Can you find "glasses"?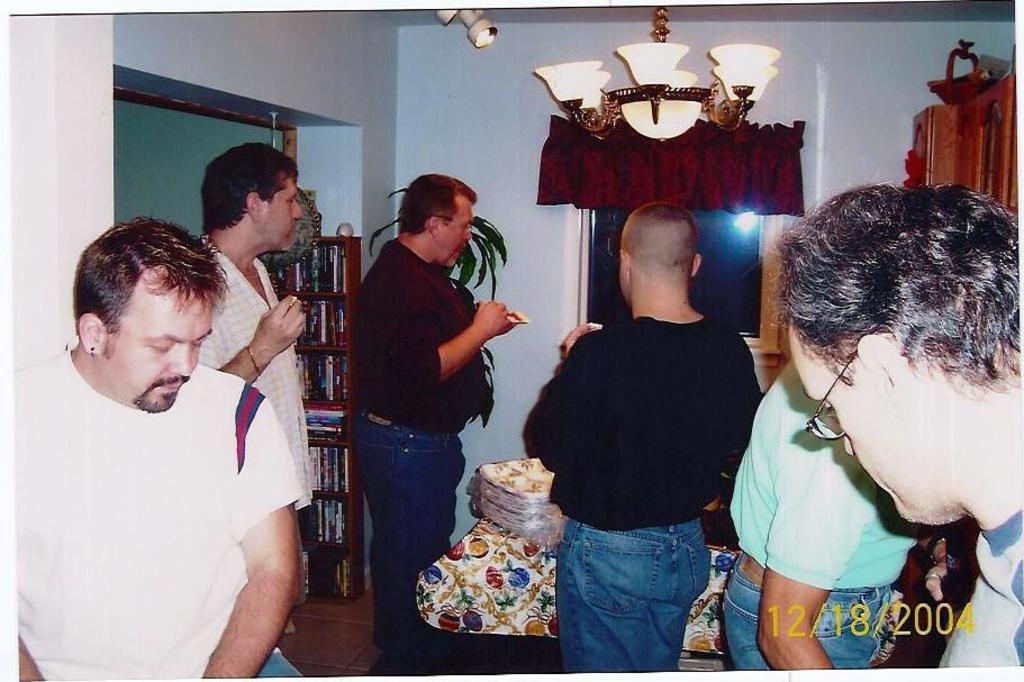
Yes, bounding box: <box>428,213,474,234</box>.
